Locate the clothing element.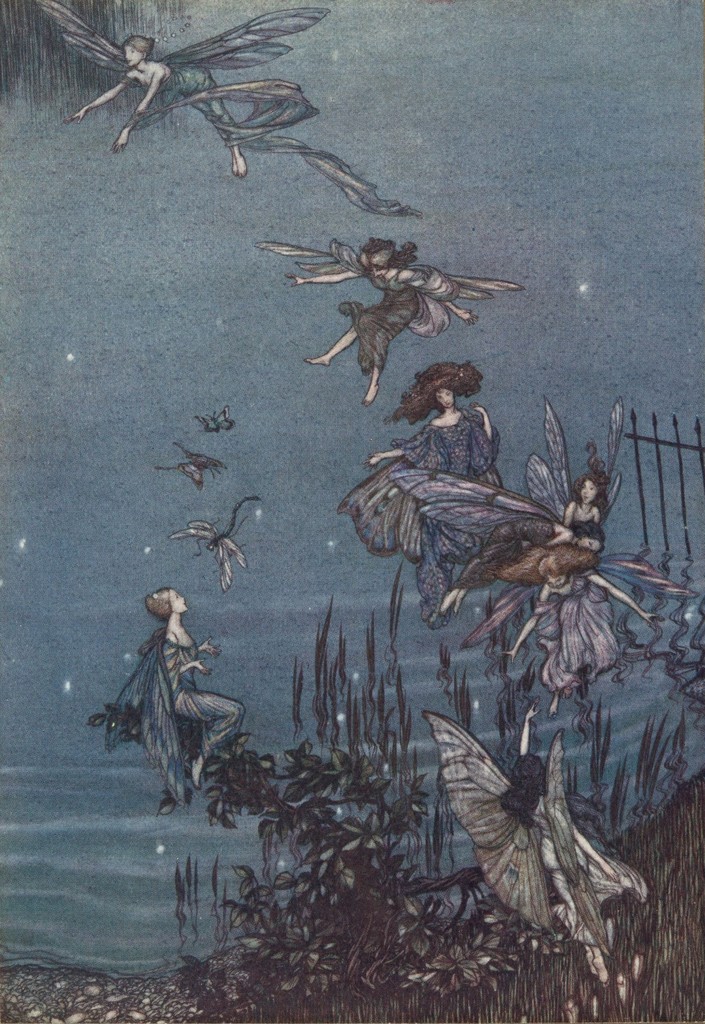
Element bbox: rect(448, 515, 558, 586).
